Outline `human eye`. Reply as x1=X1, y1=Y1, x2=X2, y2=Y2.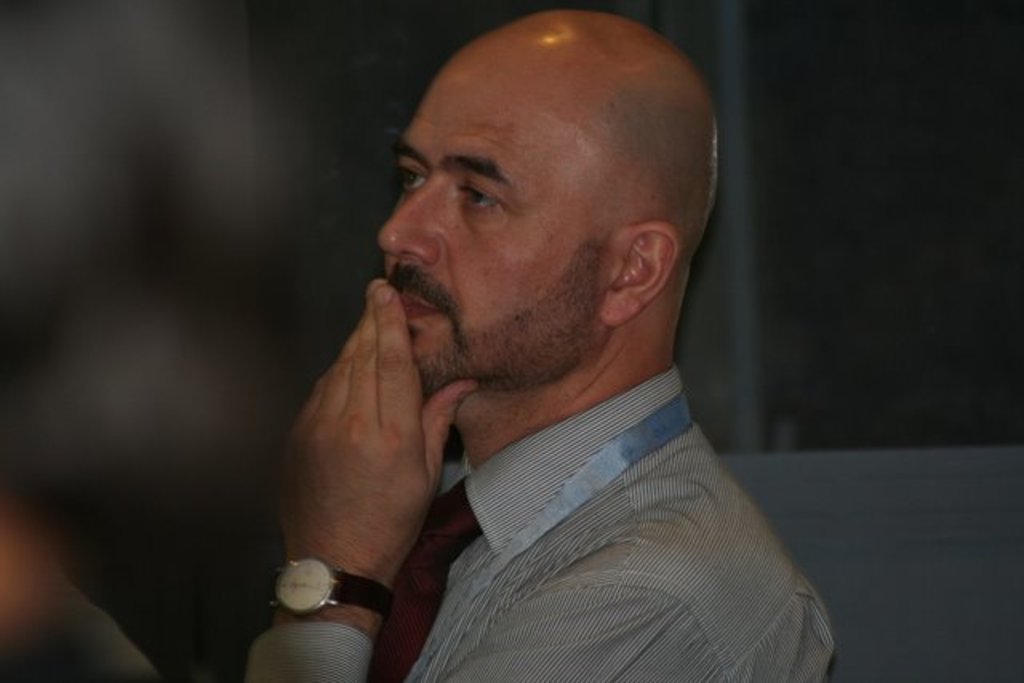
x1=397, y1=163, x2=432, y2=194.
